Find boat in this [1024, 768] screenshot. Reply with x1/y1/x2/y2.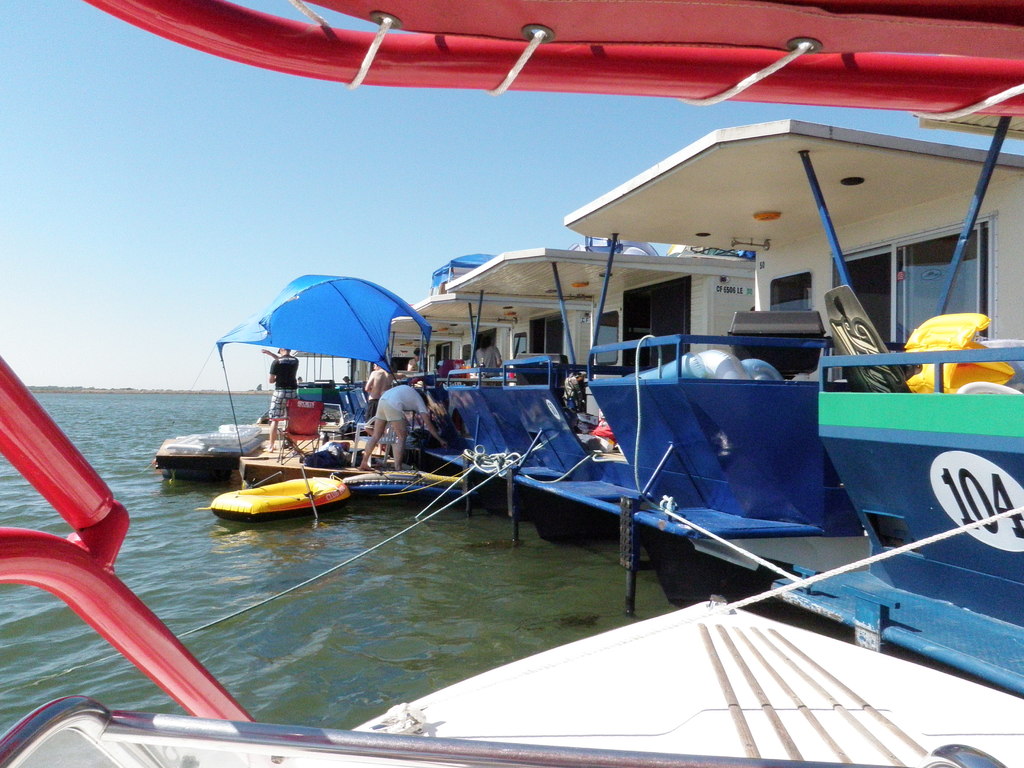
200/465/356/532.
